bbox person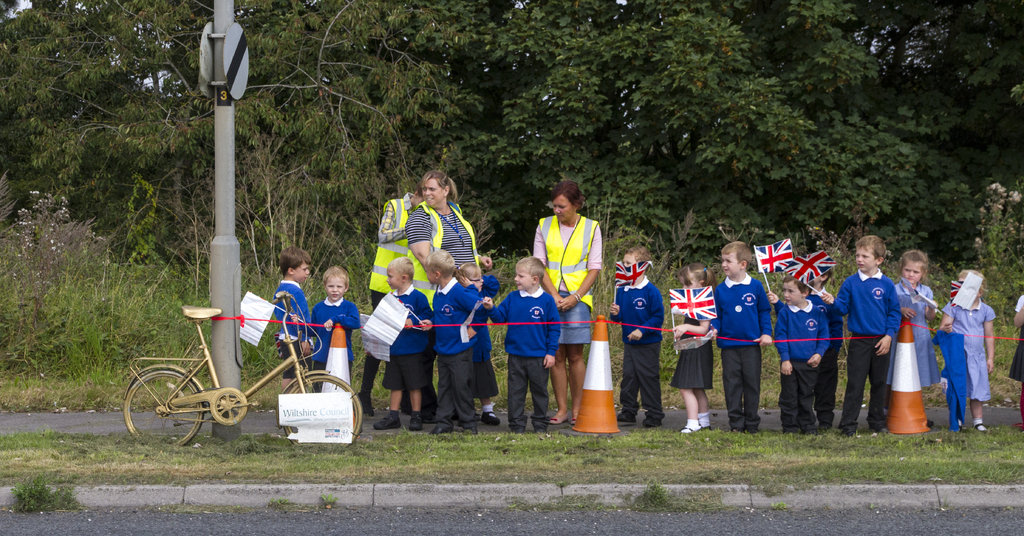
[771,272,830,435]
